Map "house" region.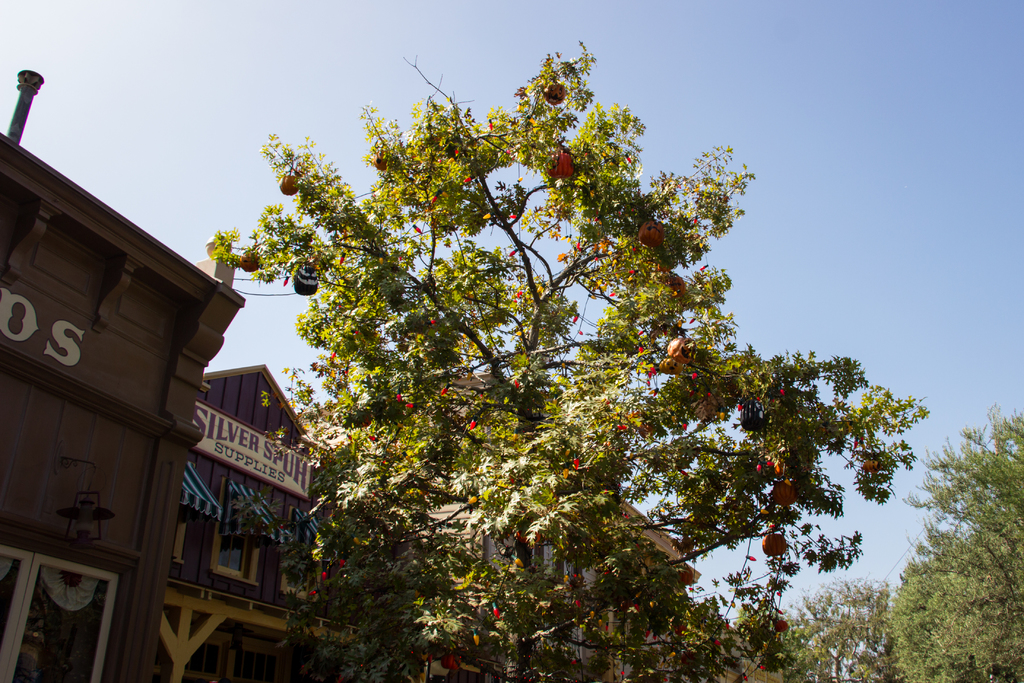
Mapped to <bbox>7, 49, 300, 673</bbox>.
